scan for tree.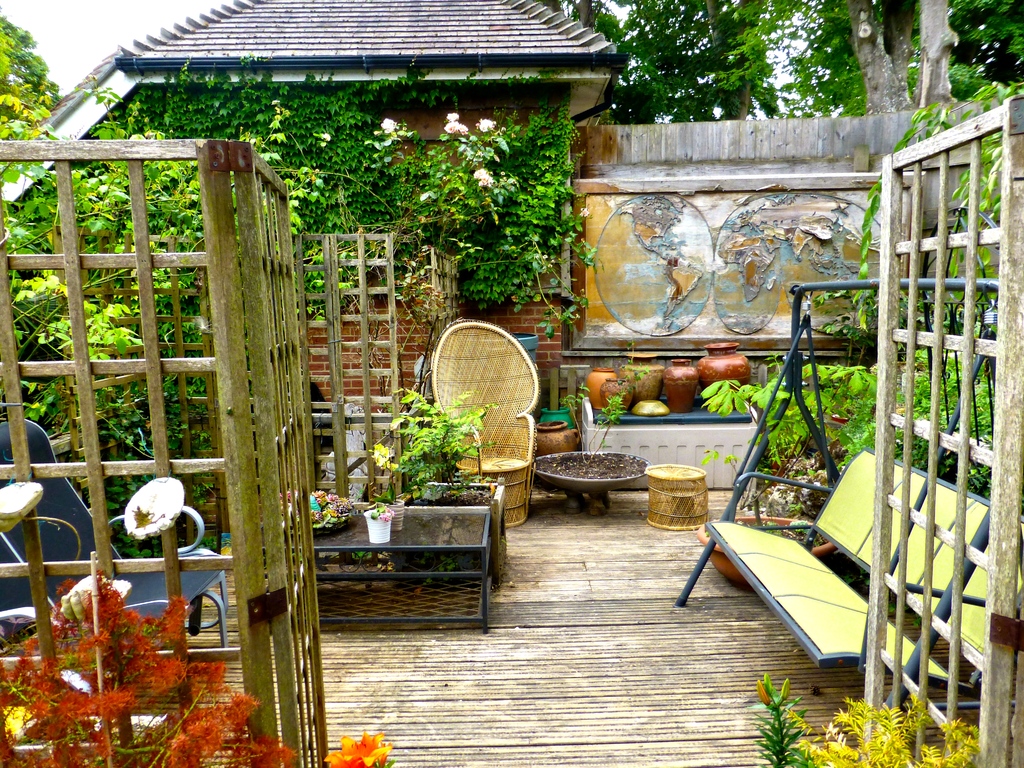
Scan result: pyautogui.locateOnScreen(0, 0, 63, 159).
